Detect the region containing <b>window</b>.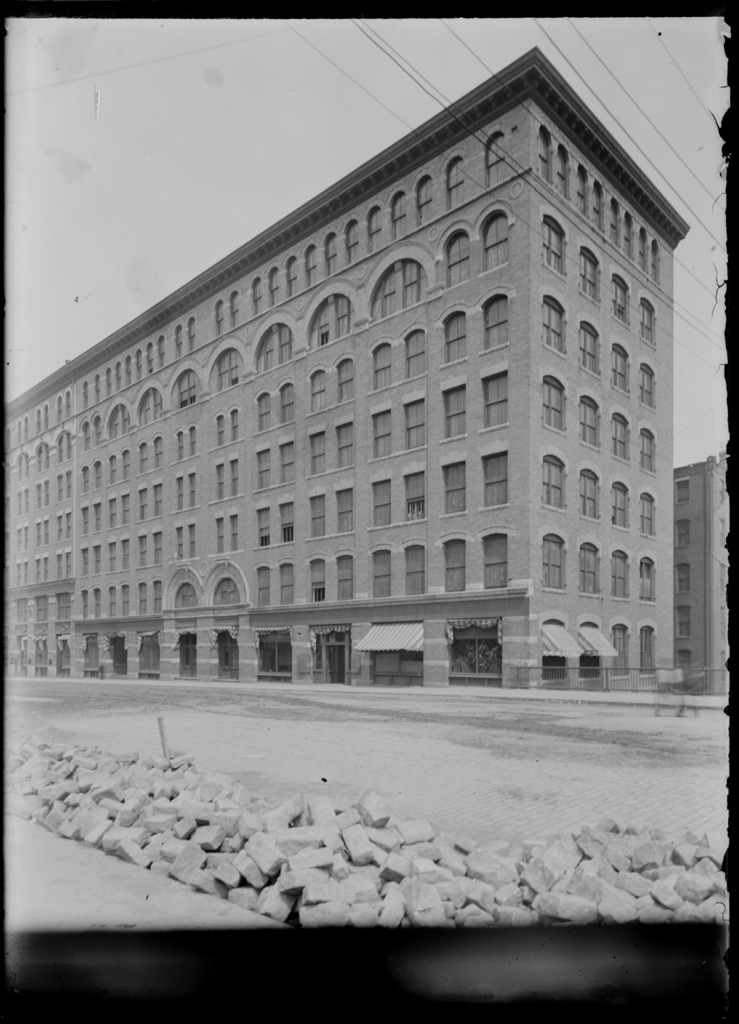
crop(154, 580, 164, 612).
